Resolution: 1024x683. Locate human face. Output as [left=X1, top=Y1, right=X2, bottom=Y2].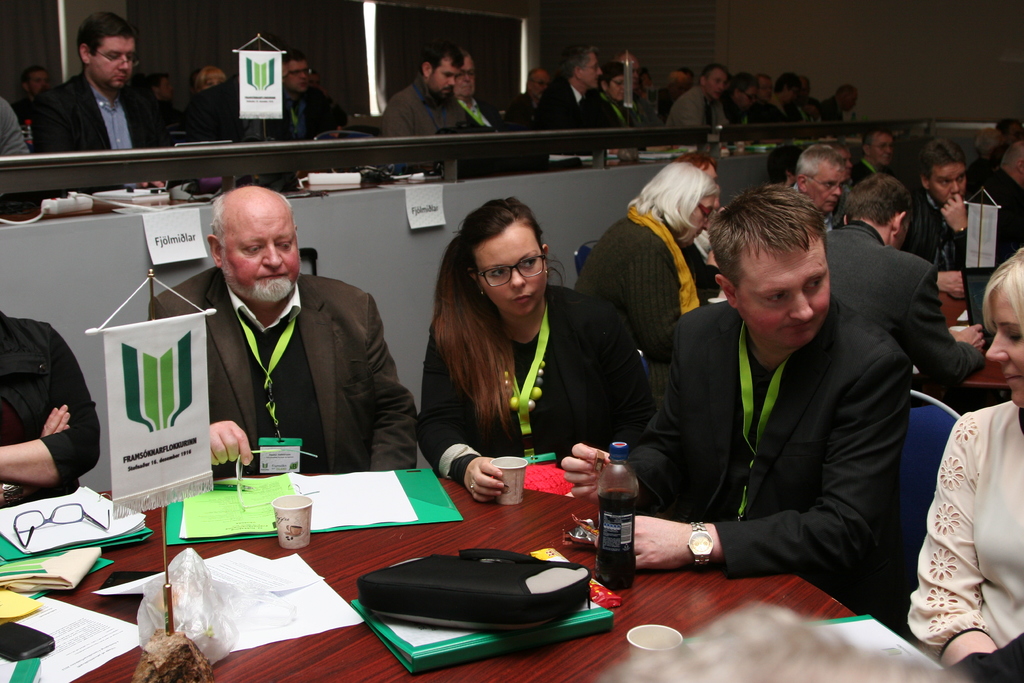
[left=743, top=248, right=832, bottom=340].
